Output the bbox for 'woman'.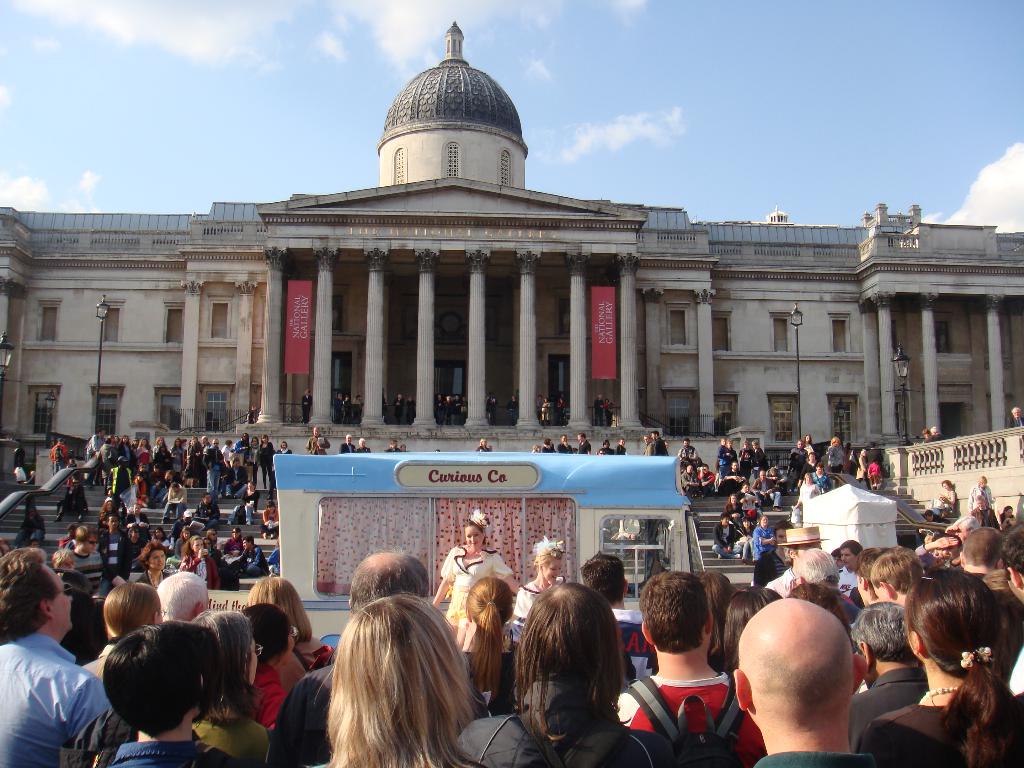
rect(432, 508, 524, 637).
